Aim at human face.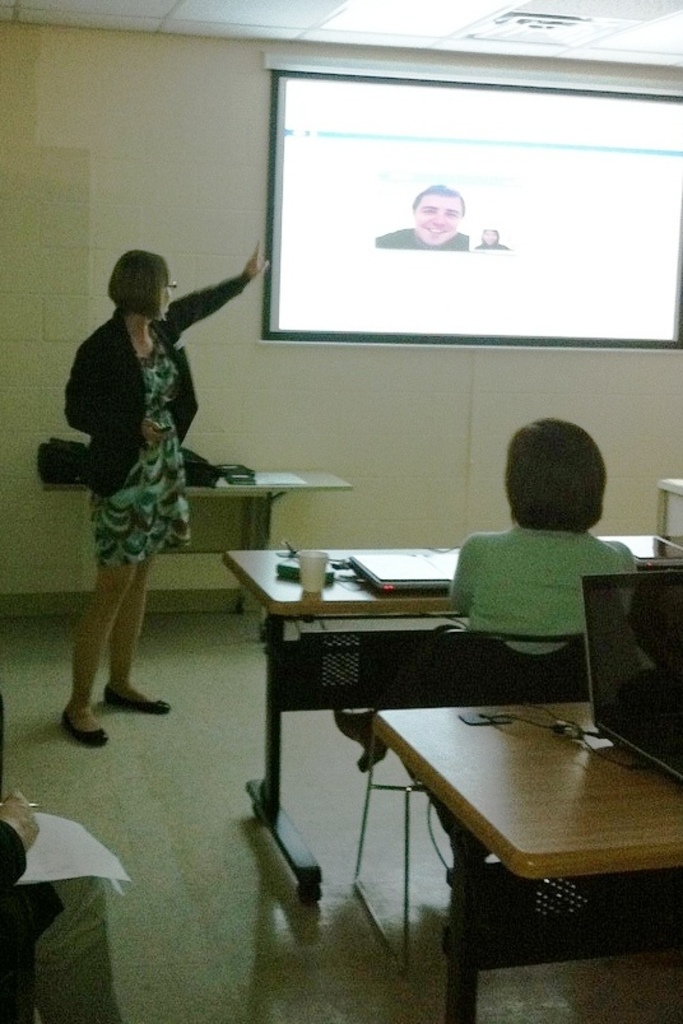
Aimed at BBox(410, 195, 466, 245).
